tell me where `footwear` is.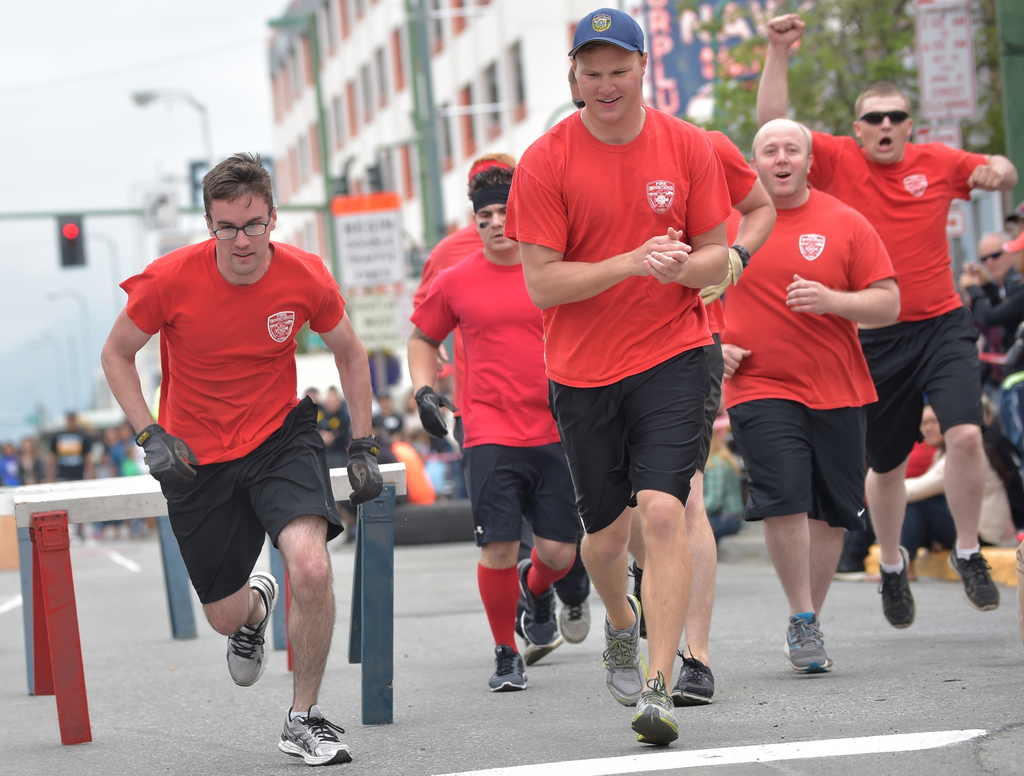
`footwear` is at x1=621, y1=665, x2=680, y2=745.
